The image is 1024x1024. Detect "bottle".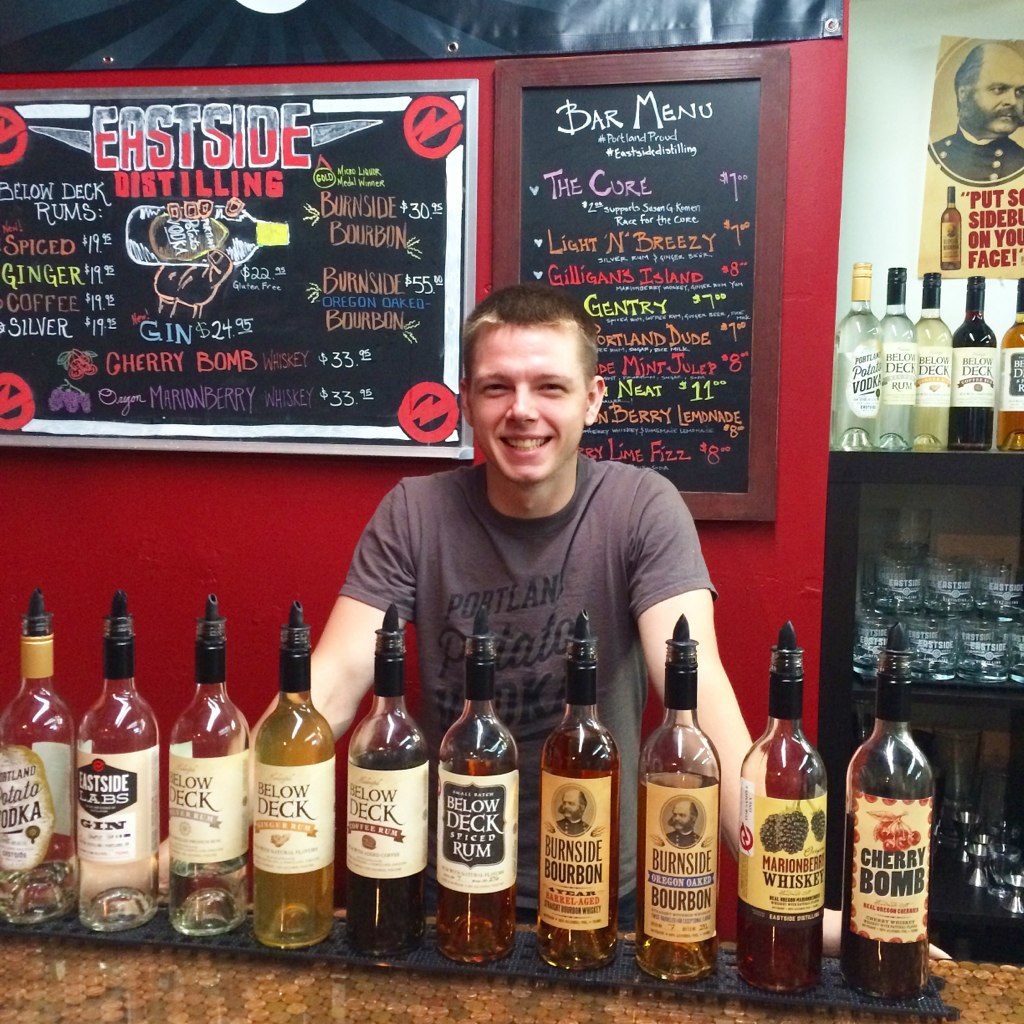
Detection: 879, 263, 920, 453.
